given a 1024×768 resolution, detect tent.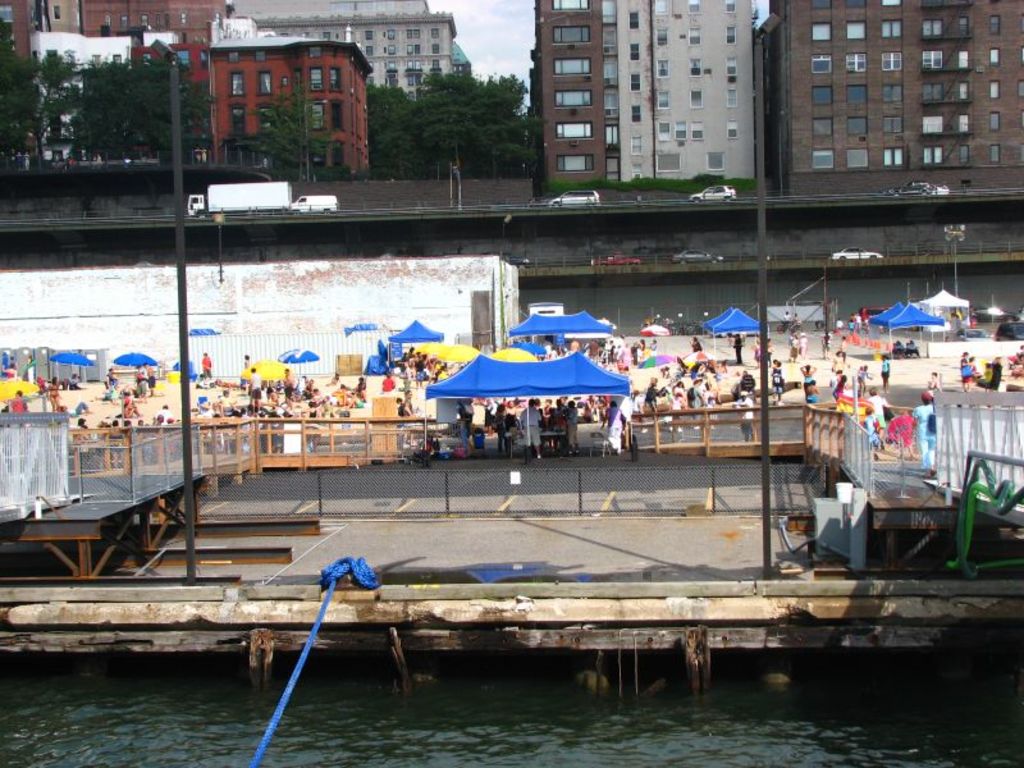
<region>44, 349, 118, 375</region>.
